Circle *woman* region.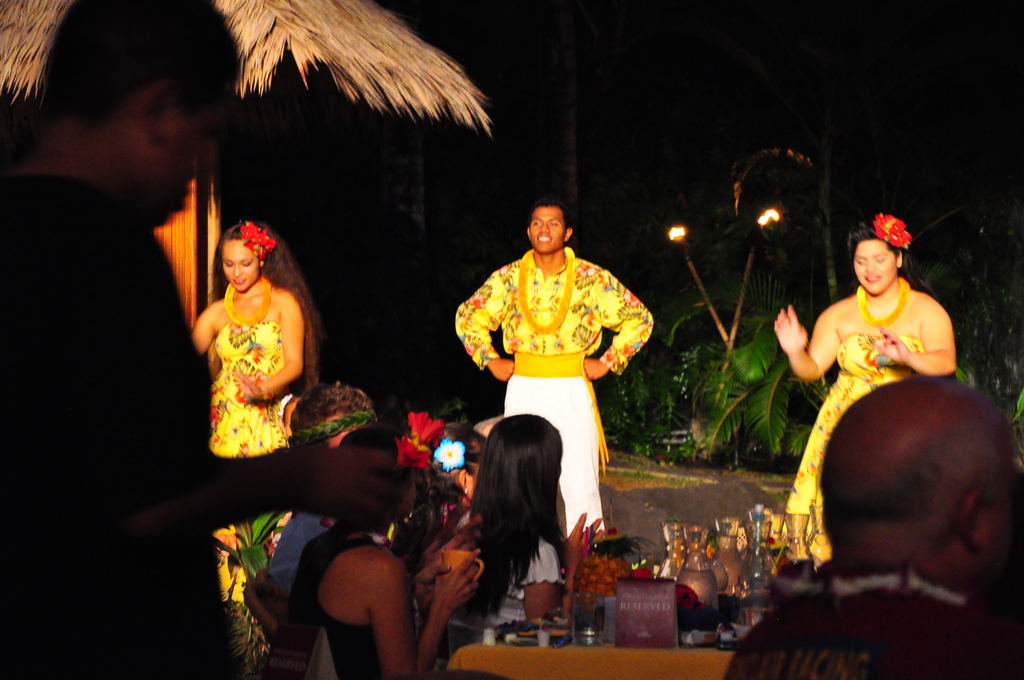
Region: BBox(770, 213, 959, 576).
